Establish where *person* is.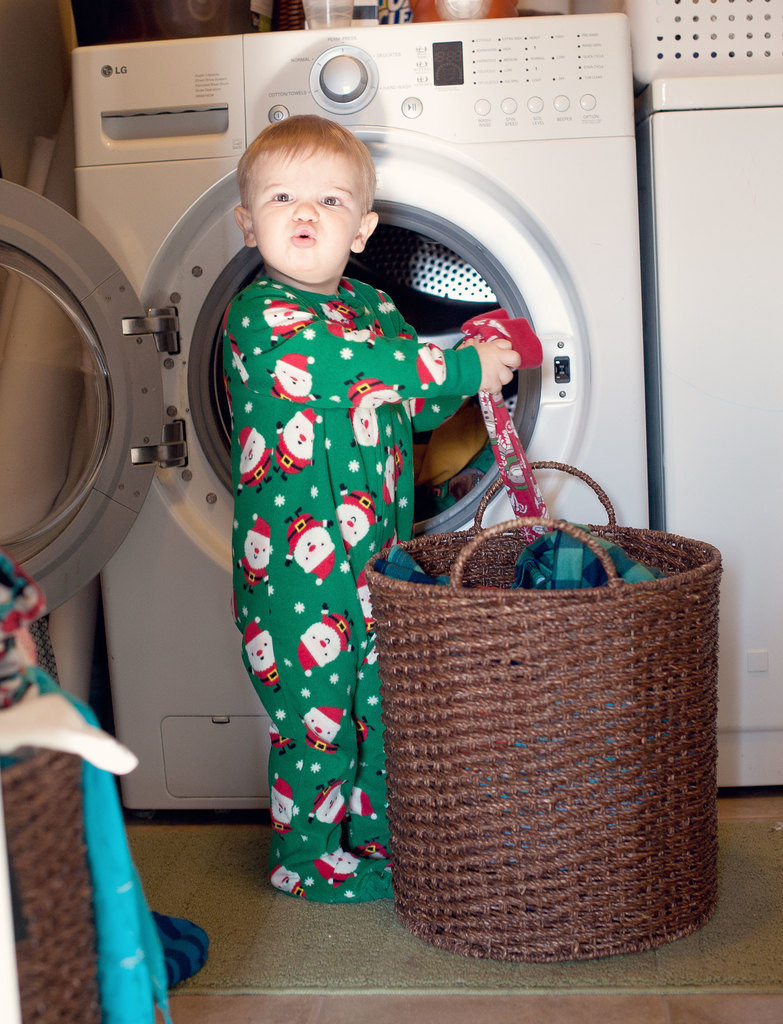
Established at crop(209, 106, 529, 903).
